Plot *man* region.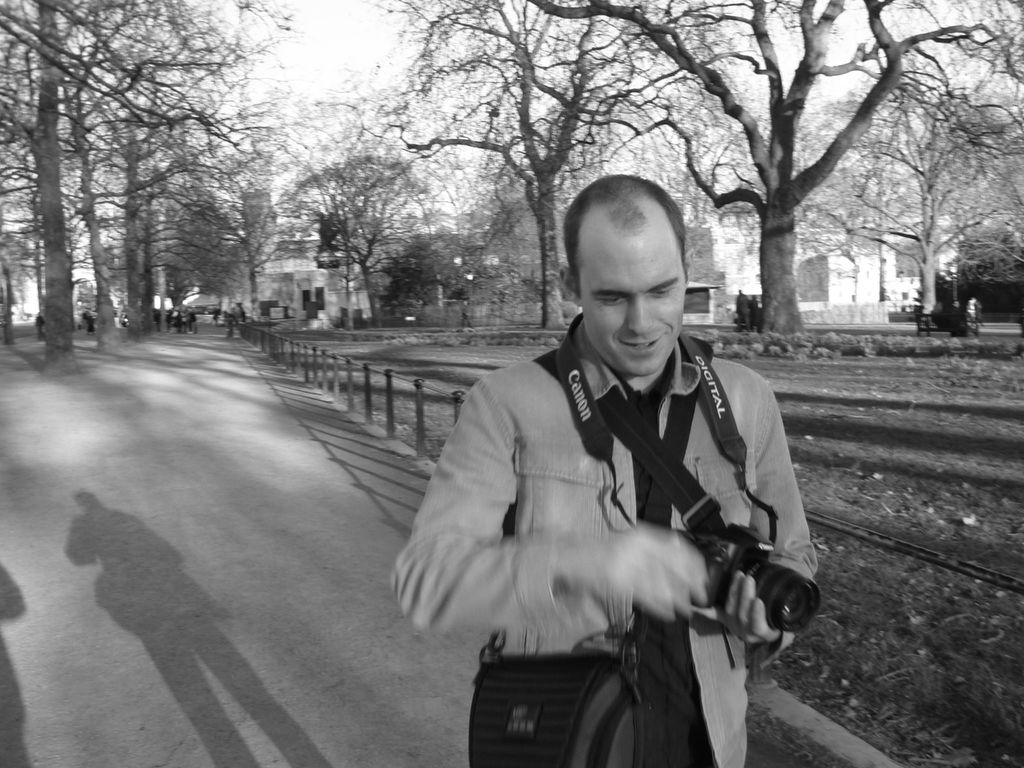
Plotted at 385, 172, 821, 767.
